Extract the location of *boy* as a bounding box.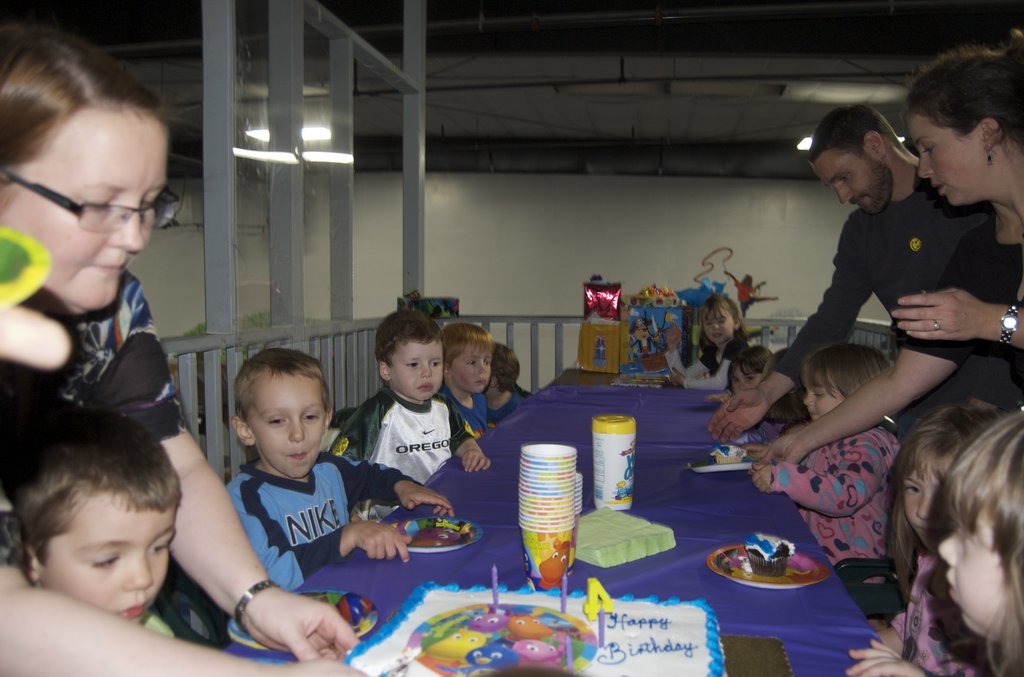
<box>224,343,452,590</box>.
